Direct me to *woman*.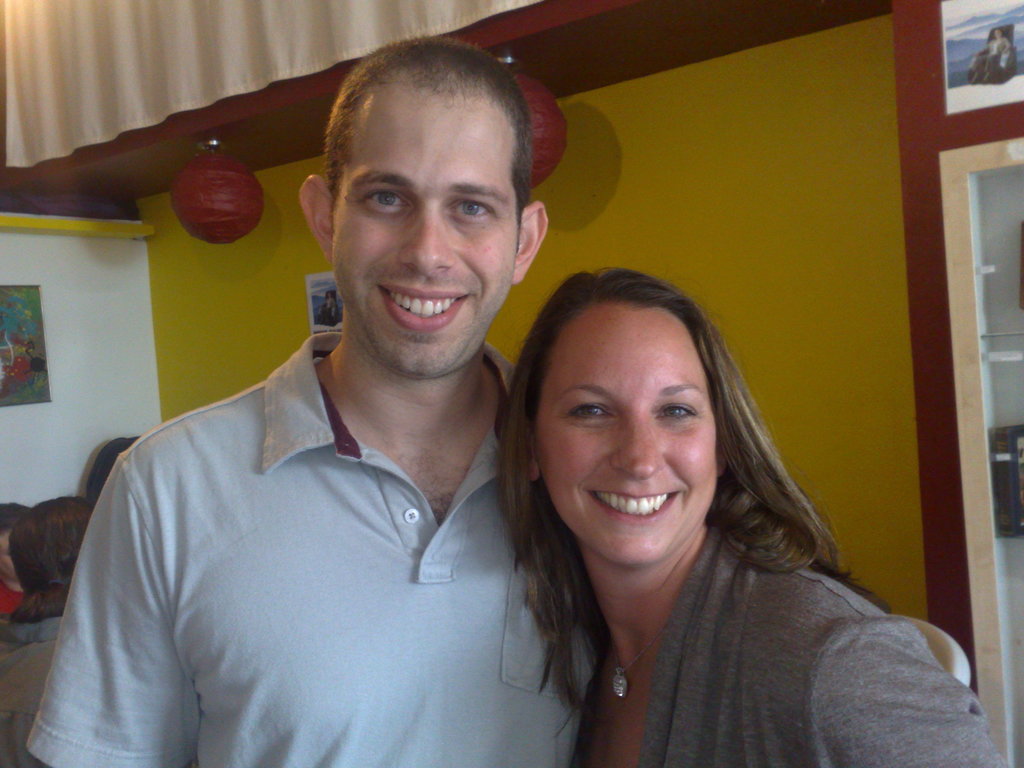
Direction: (left=485, top=269, right=1011, bottom=767).
